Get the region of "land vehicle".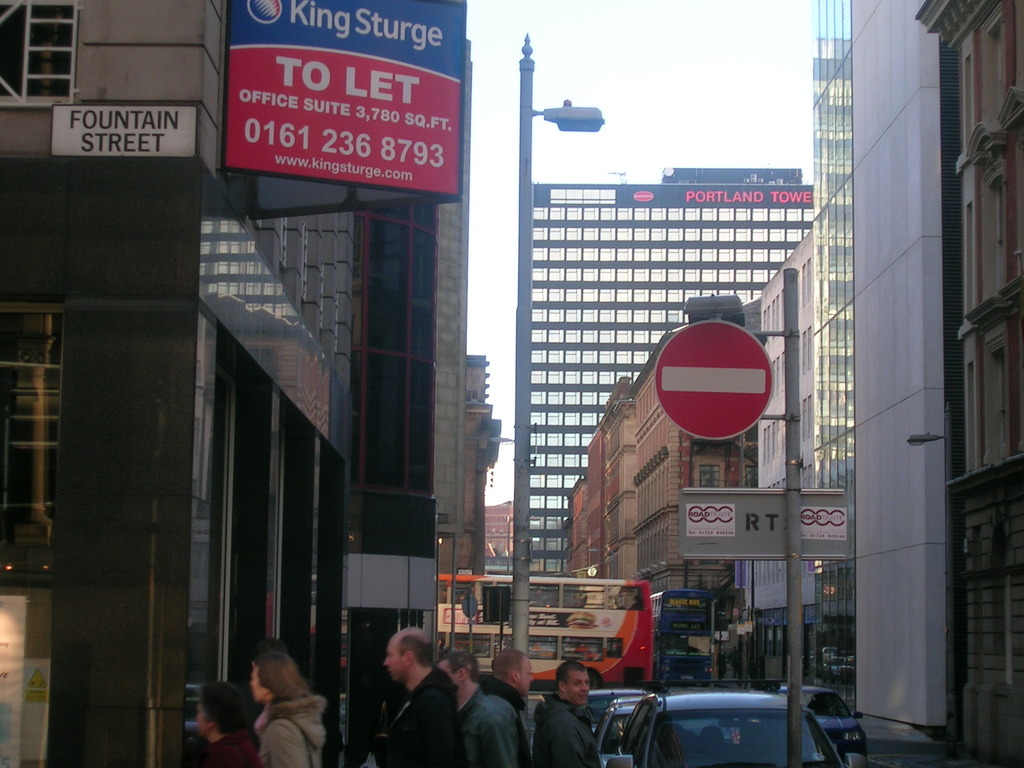
x1=650, y1=589, x2=716, y2=689.
